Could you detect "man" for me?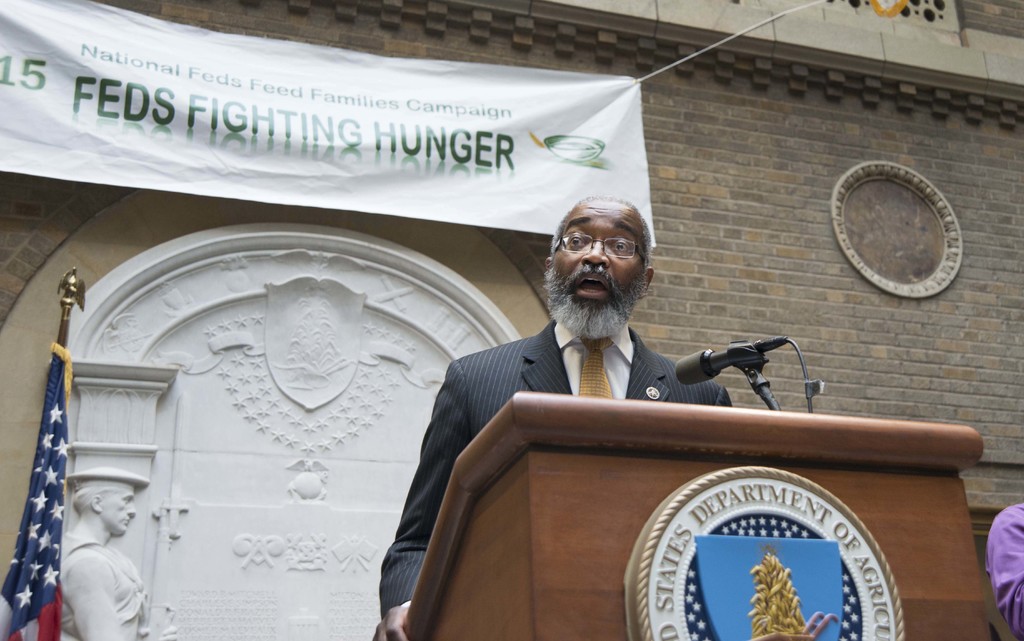
Detection result: 985:499:1023:640.
